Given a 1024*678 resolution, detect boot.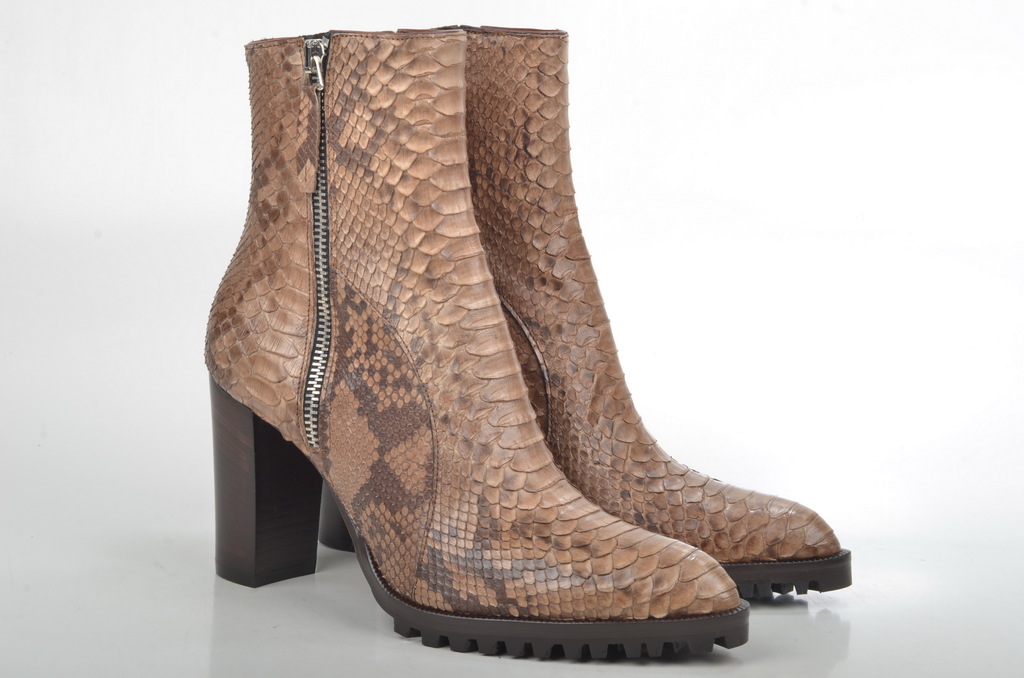
rect(197, 22, 739, 626).
